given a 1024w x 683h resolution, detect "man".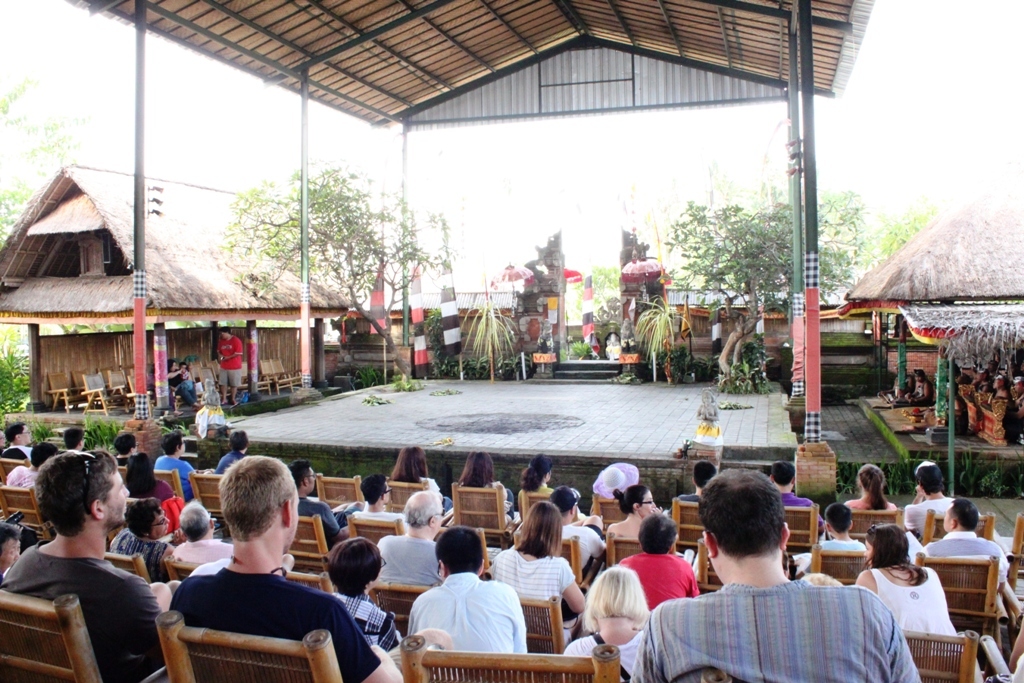
box(0, 447, 182, 682).
